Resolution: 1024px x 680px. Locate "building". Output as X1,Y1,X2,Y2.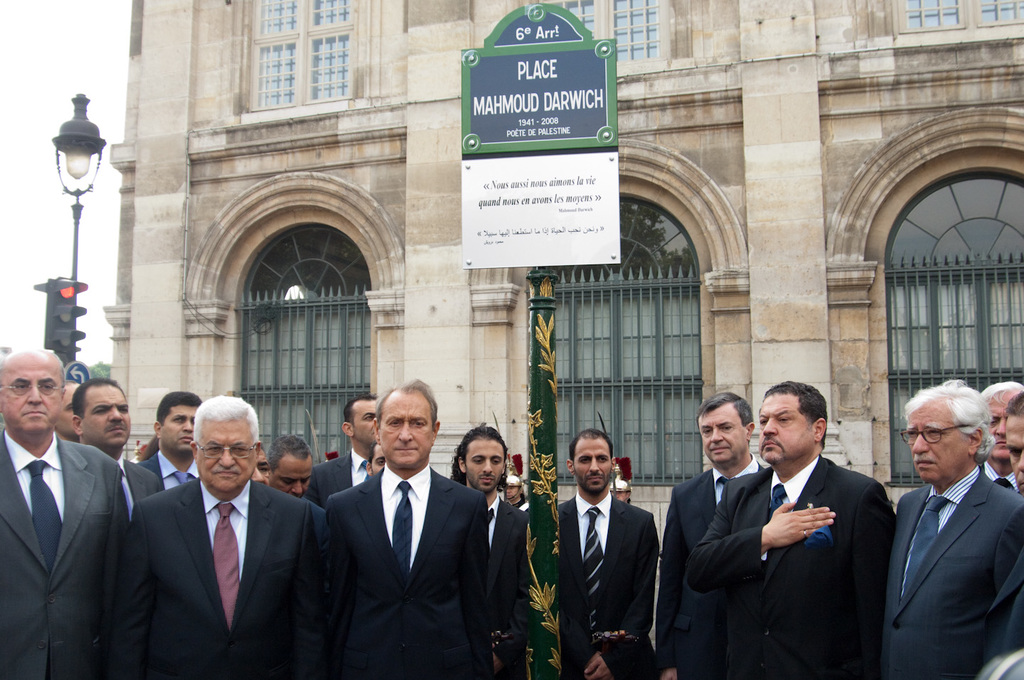
97,0,1023,646.
